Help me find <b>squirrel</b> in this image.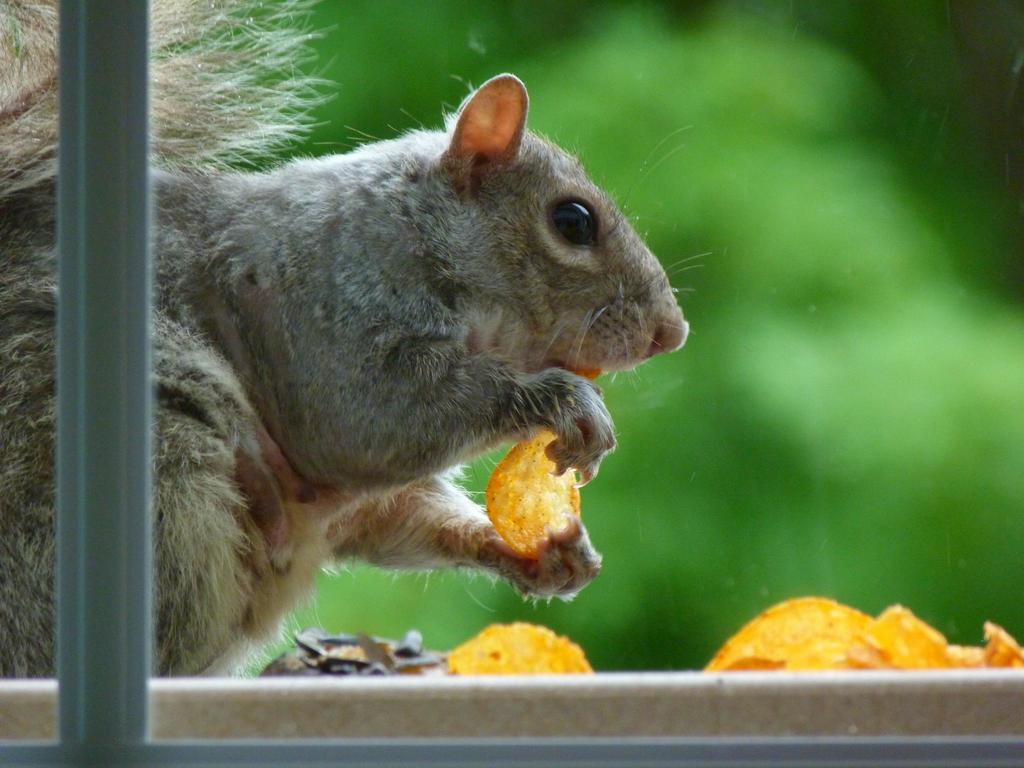
Found it: (0,0,726,684).
